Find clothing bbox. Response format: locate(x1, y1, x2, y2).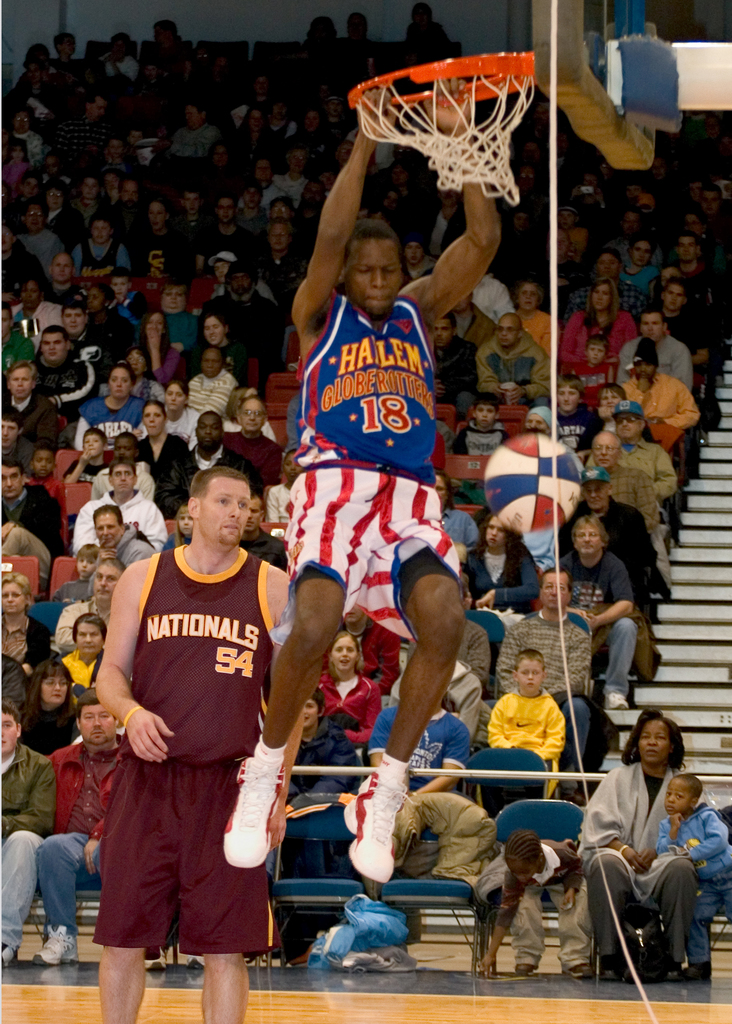
locate(468, 532, 540, 611).
